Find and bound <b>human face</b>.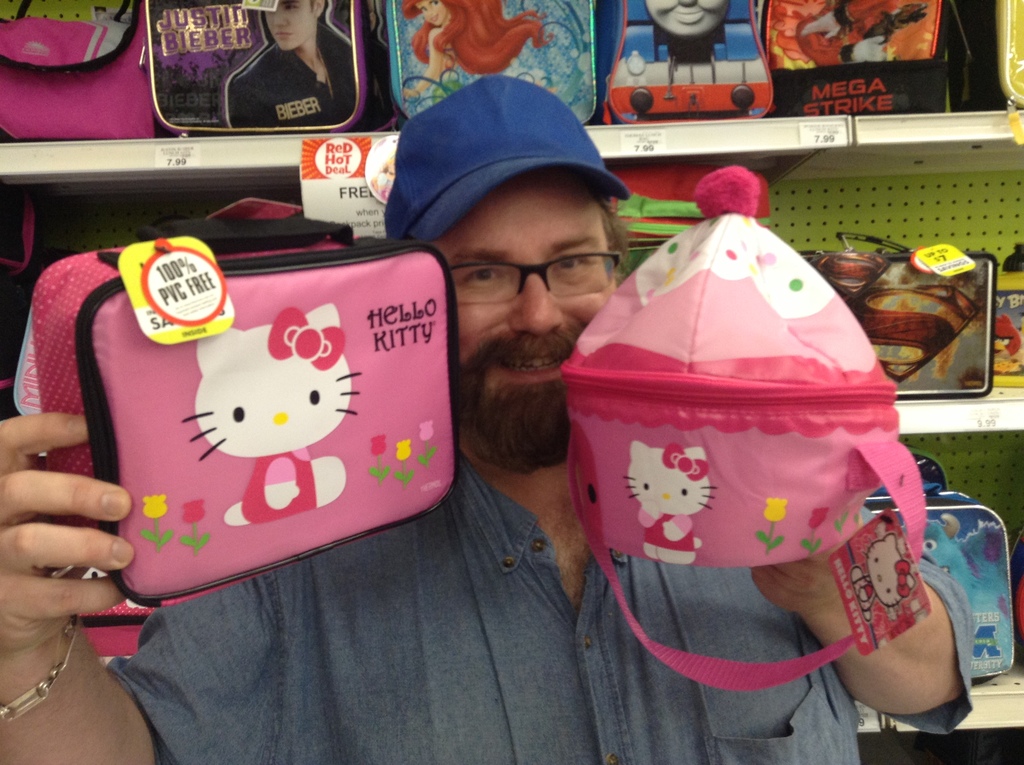
Bound: left=437, top=177, right=614, bottom=428.
